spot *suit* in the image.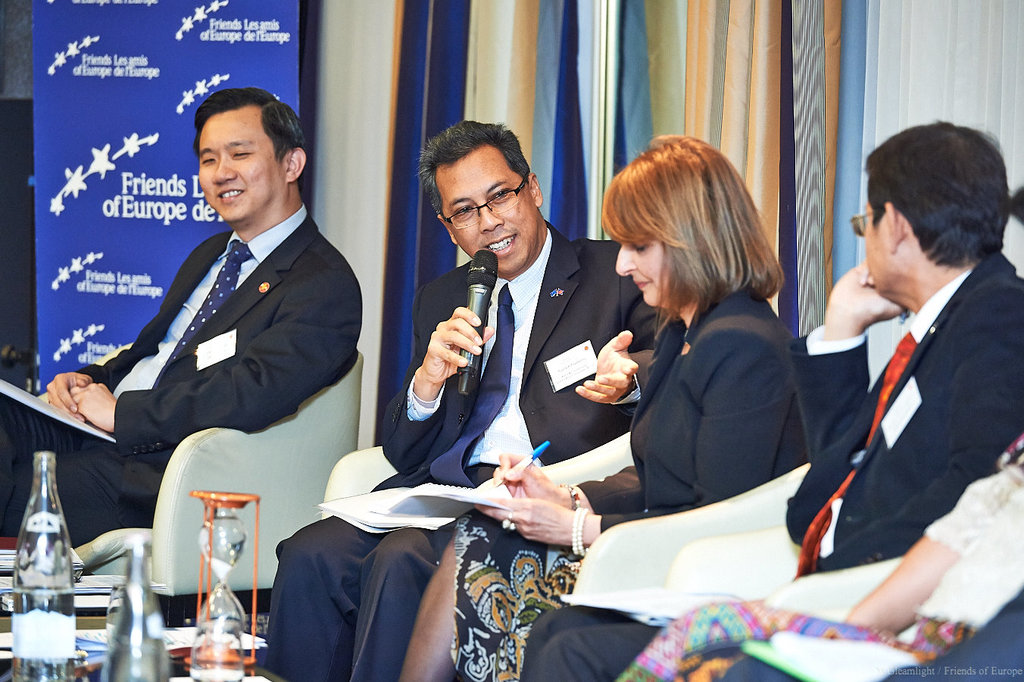
*suit* found at bbox=[517, 252, 1023, 680].
